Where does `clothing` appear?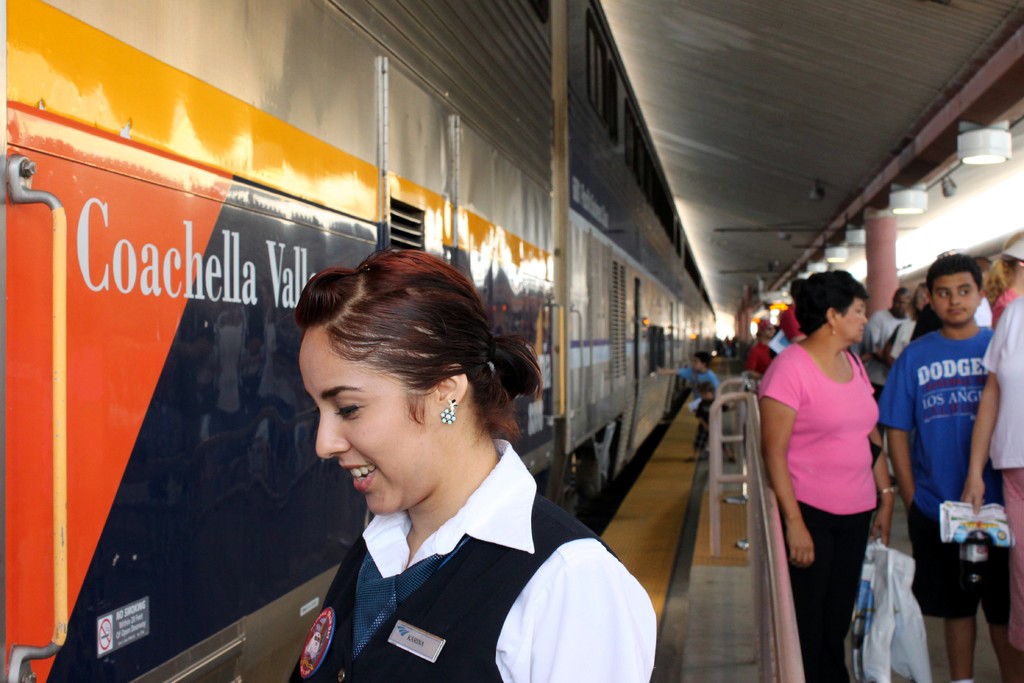
Appears at 676/363/720/399.
